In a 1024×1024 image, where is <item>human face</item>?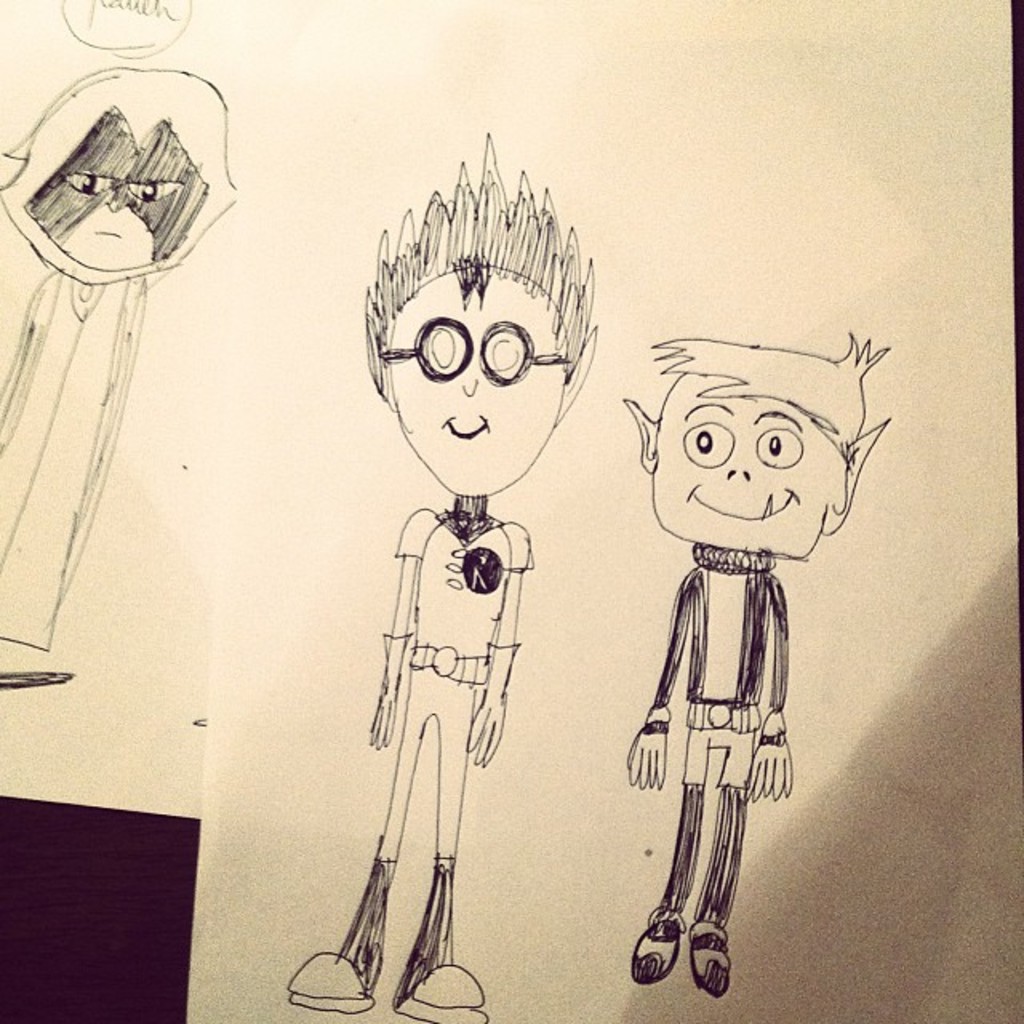
390,270,568,498.
